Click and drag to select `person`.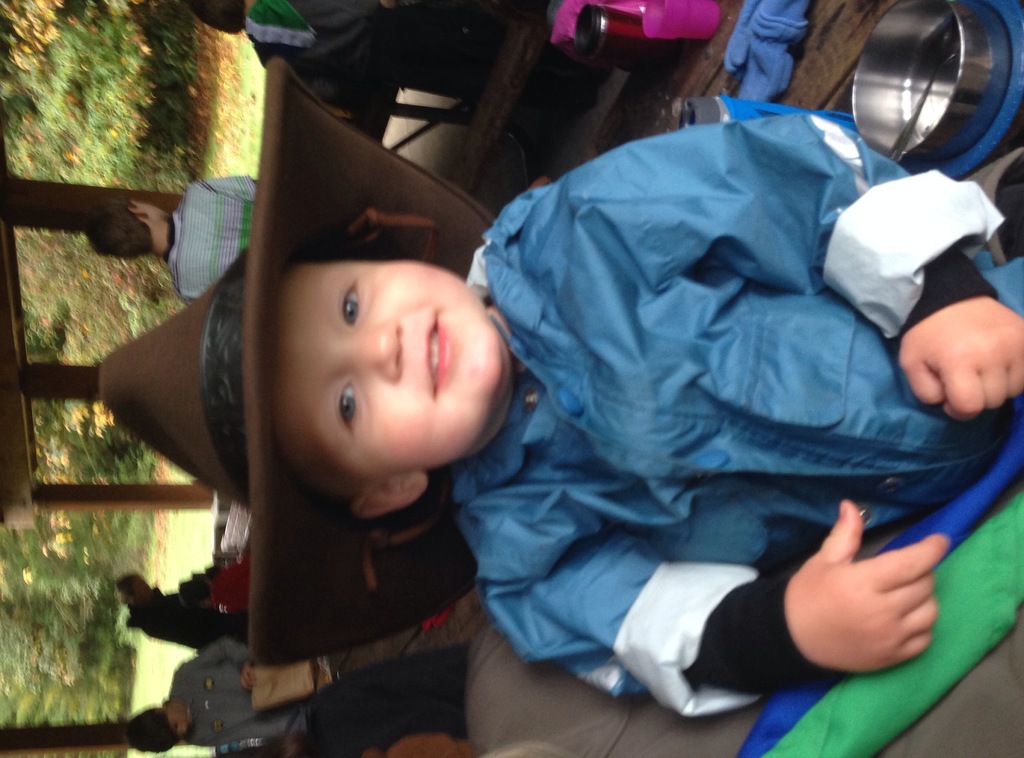
Selection: region(180, 0, 394, 60).
